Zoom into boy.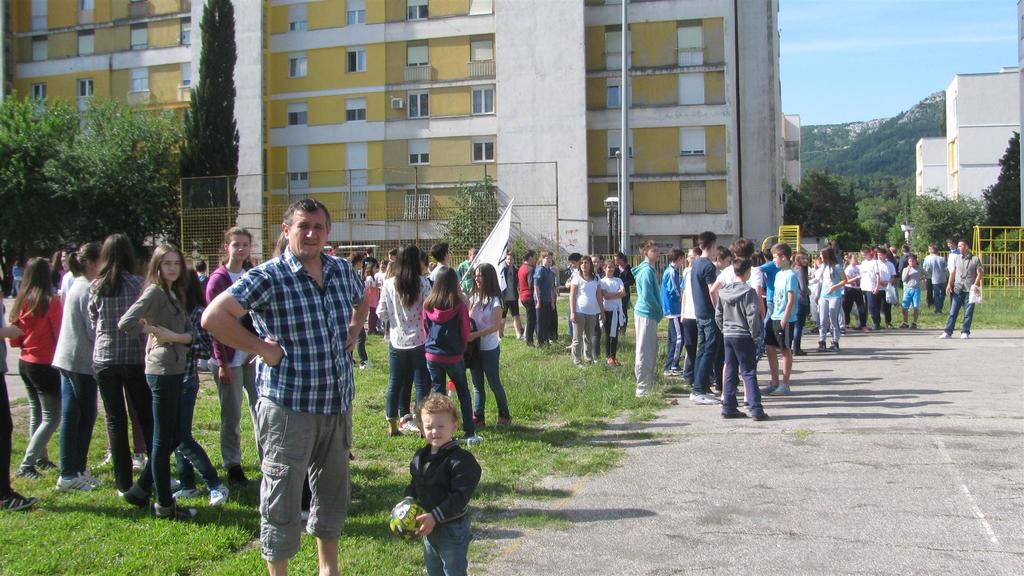
Zoom target: (x1=391, y1=394, x2=490, y2=575).
